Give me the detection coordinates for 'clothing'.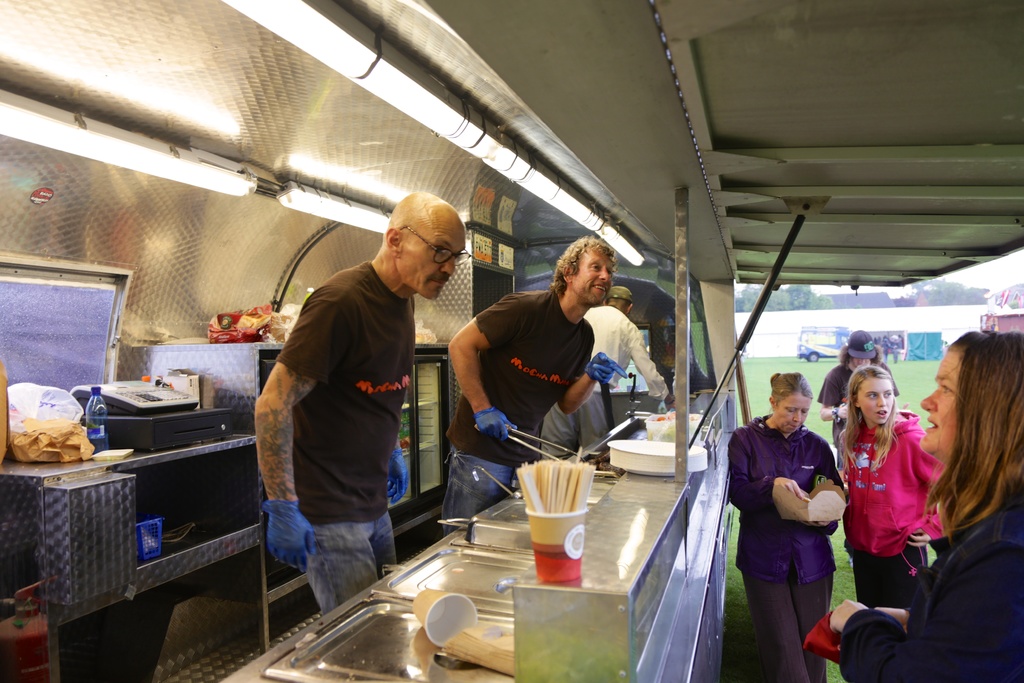
(836,406,950,611).
